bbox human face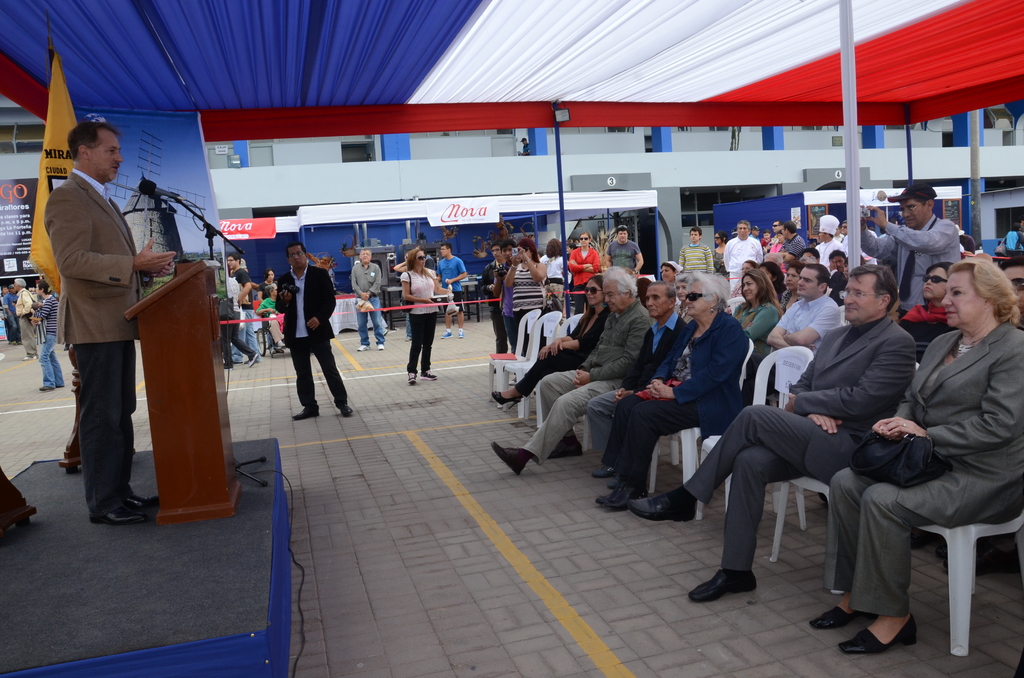
detection(799, 266, 822, 295)
